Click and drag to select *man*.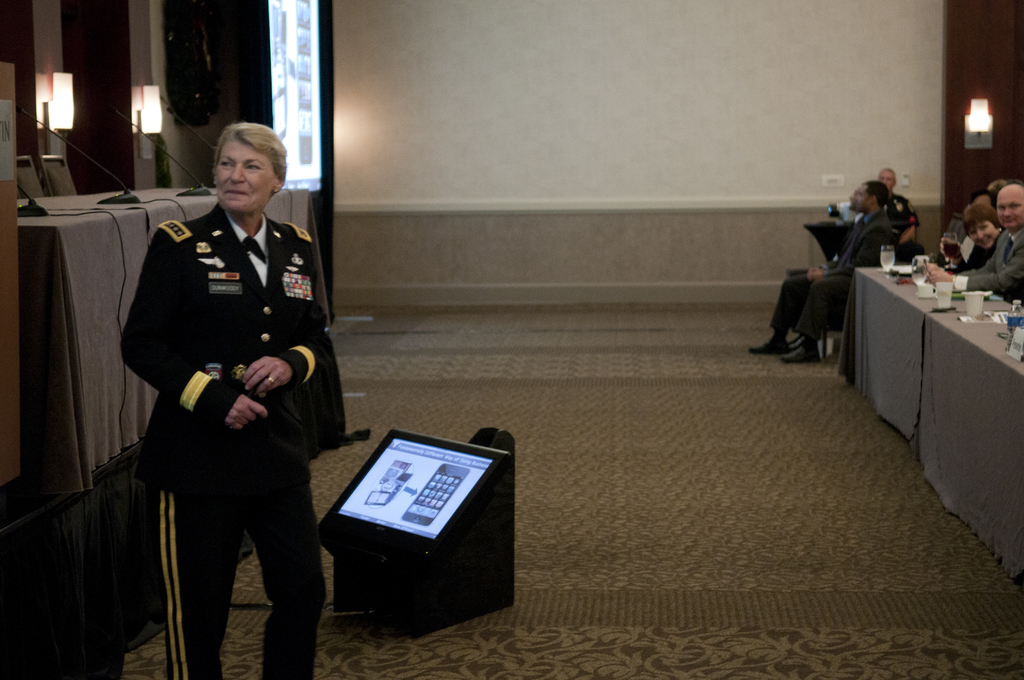
Selection: bbox=[116, 79, 340, 649].
